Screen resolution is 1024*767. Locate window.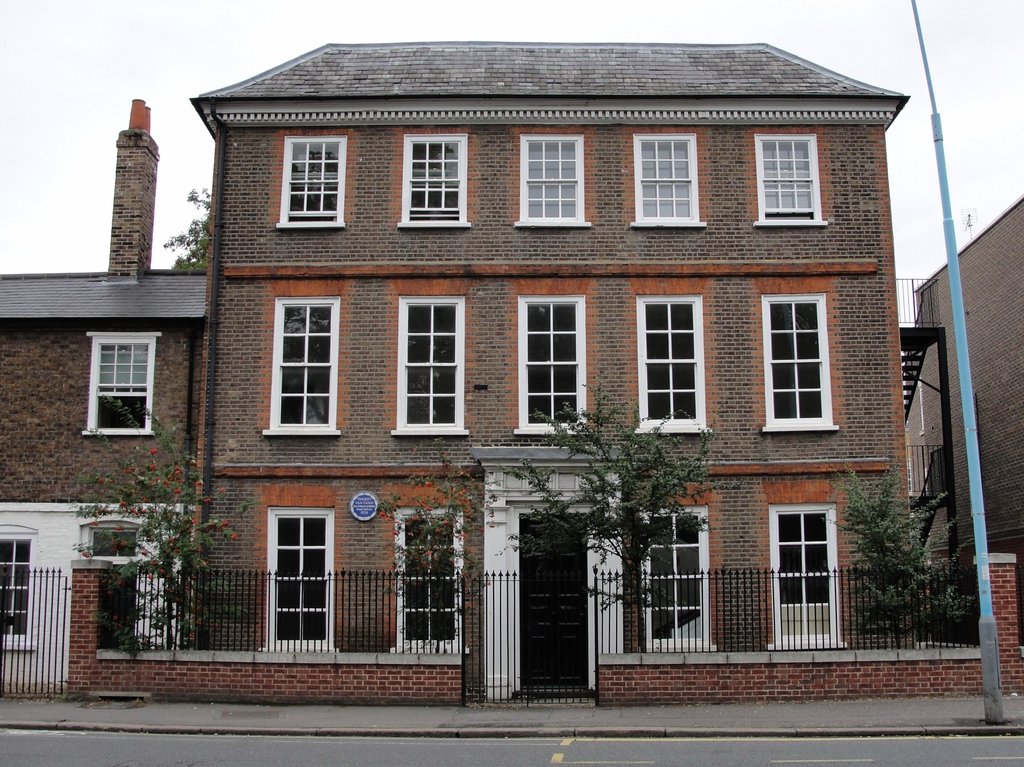
region(630, 286, 708, 432).
